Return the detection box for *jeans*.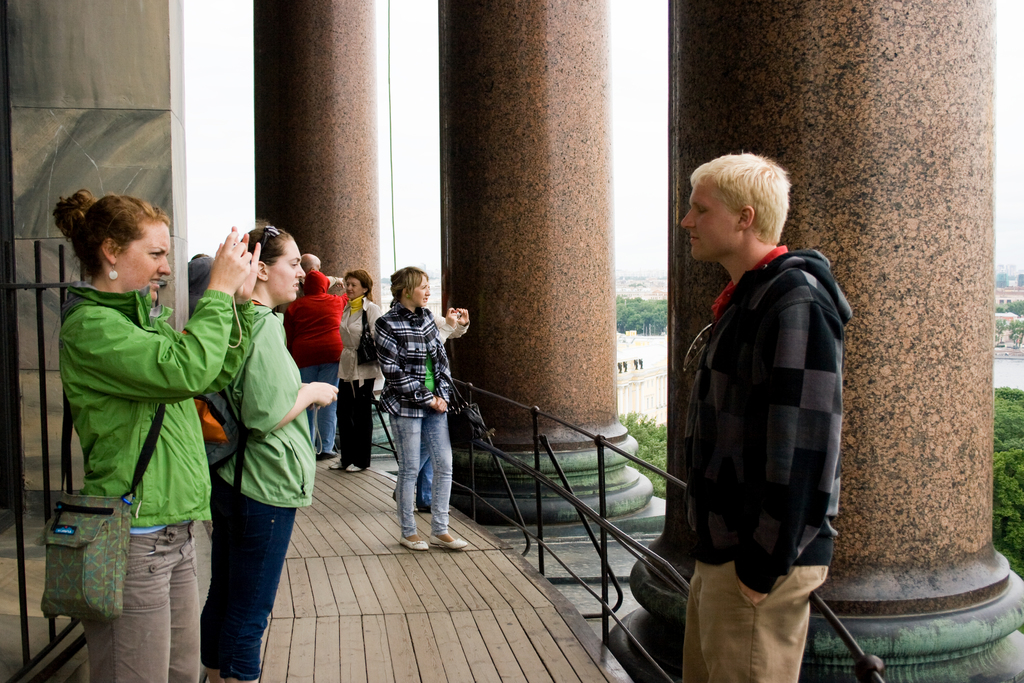
[x1=415, y1=447, x2=432, y2=504].
